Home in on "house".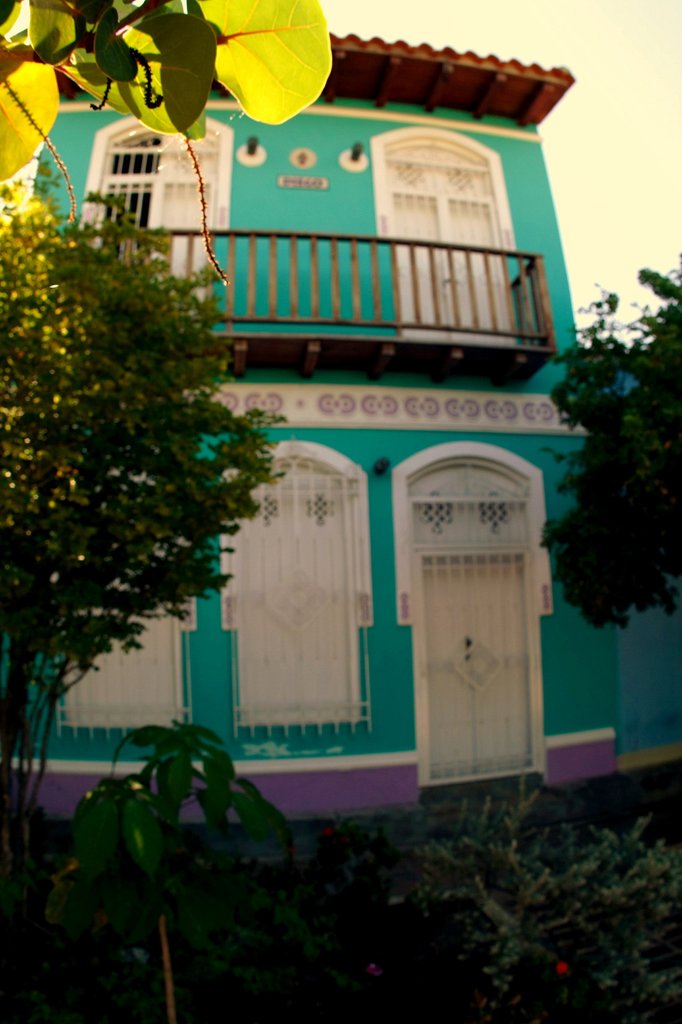
Homed in at Rect(0, 29, 681, 826).
